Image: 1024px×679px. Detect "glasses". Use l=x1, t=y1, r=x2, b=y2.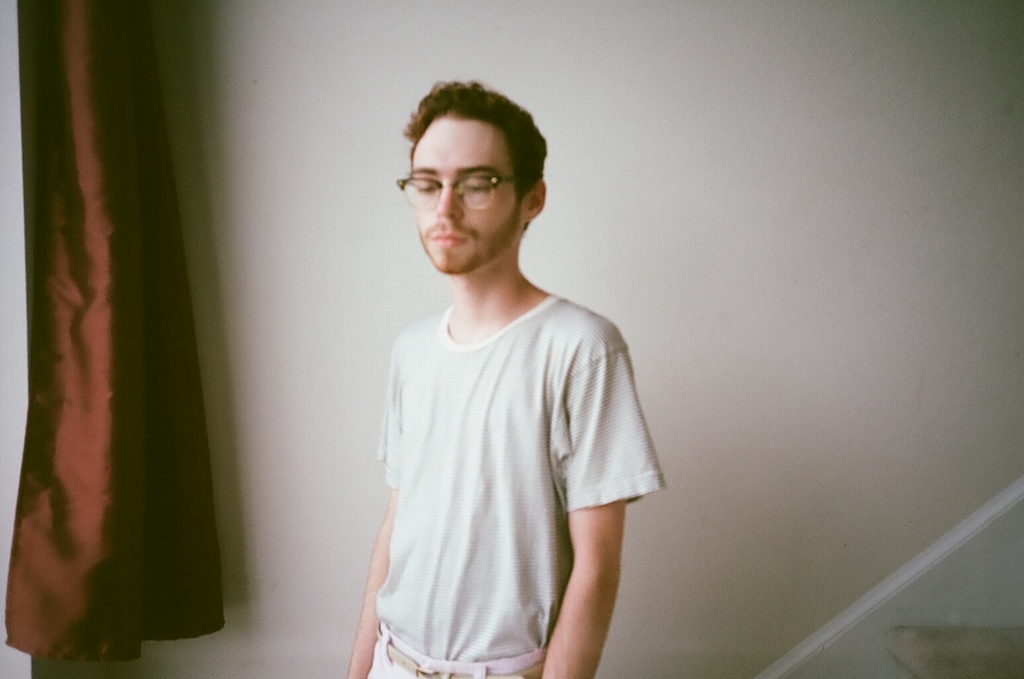
l=397, t=166, r=518, b=209.
